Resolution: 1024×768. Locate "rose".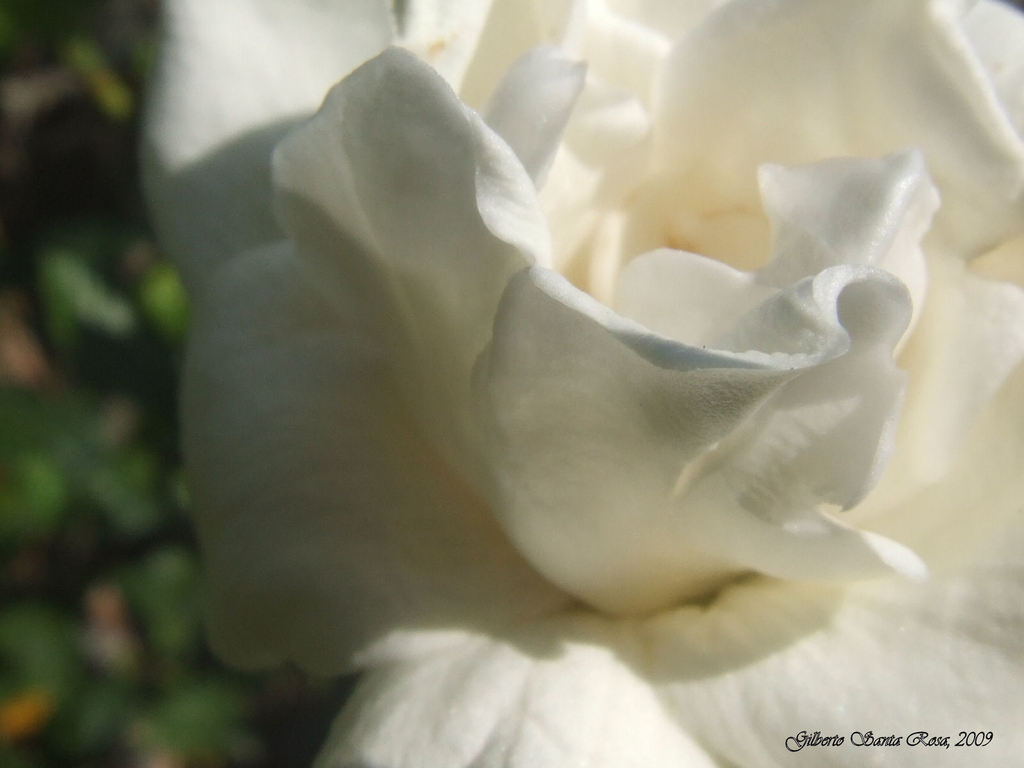
locate(129, 0, 1023, 767).
